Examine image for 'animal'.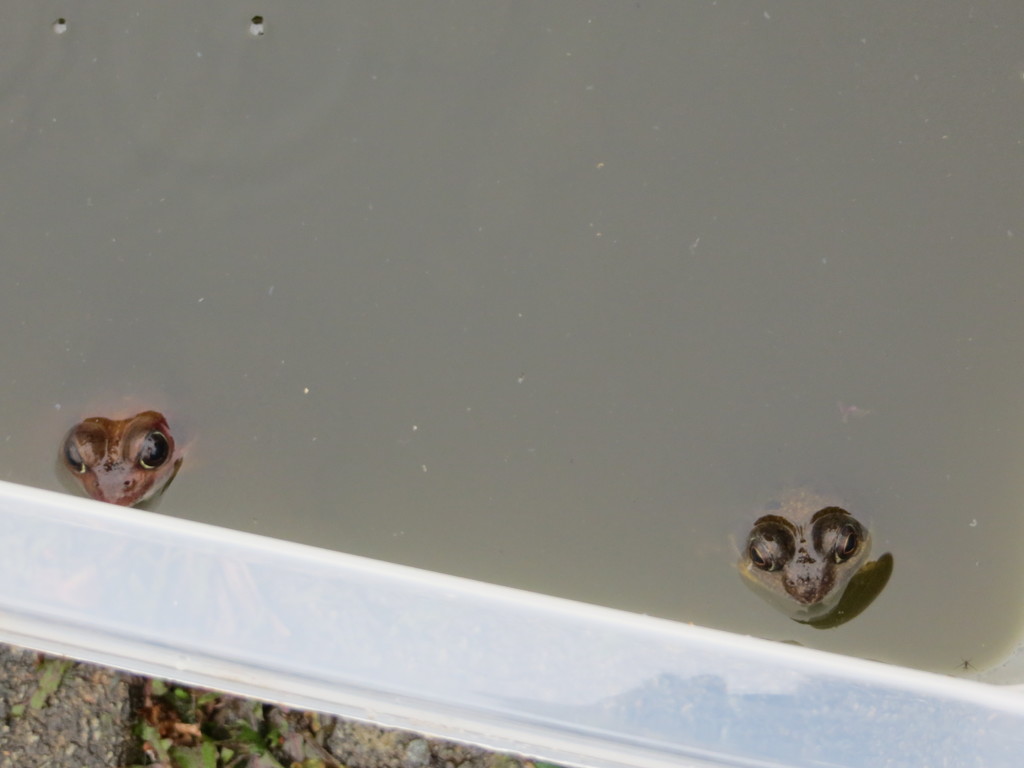
Examination result: bbox=[715, 481, 895, 627].
